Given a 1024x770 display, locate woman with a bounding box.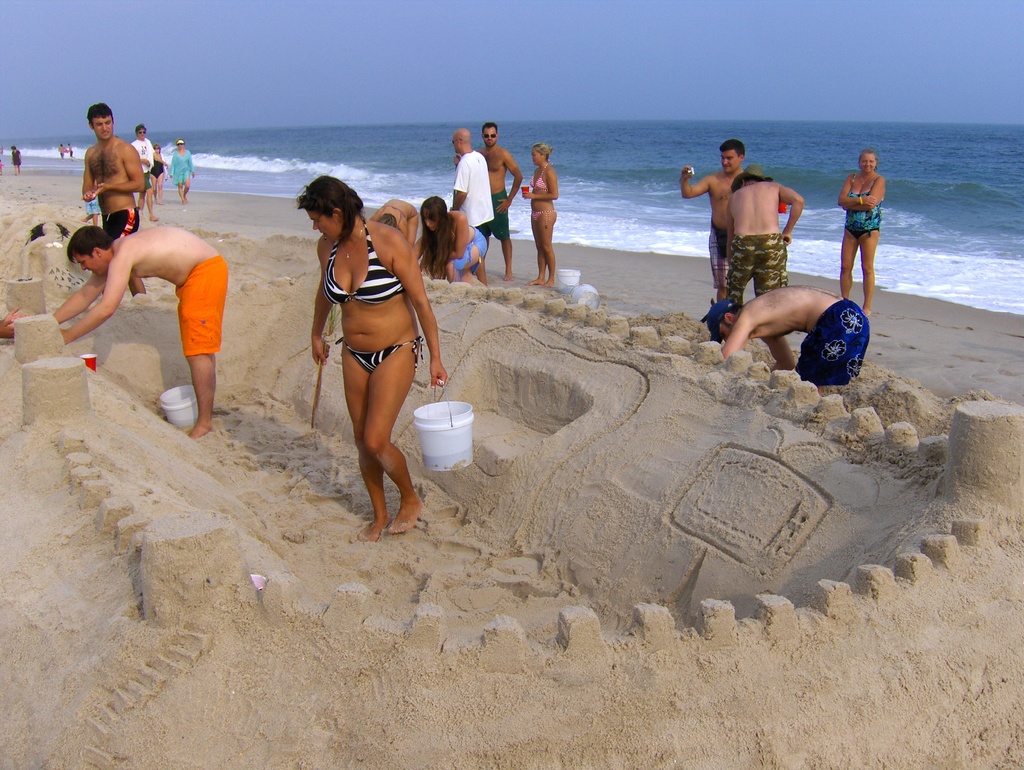
Located: left=831, top=151, right=881, bottom=313.
